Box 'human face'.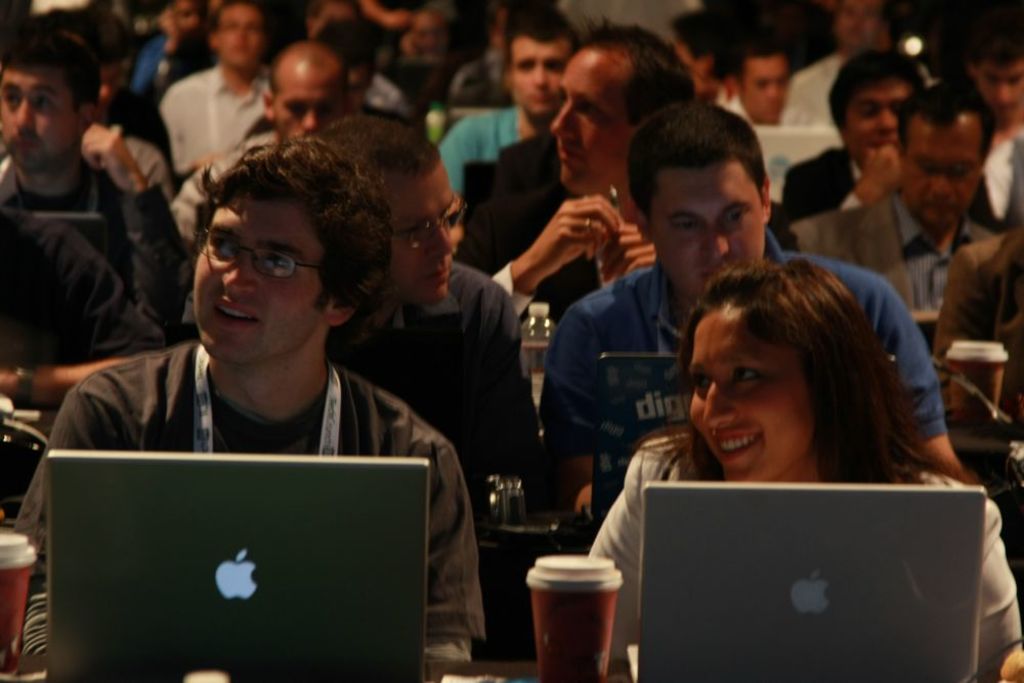
[left=894, top=125, right=986, bottom=219].
